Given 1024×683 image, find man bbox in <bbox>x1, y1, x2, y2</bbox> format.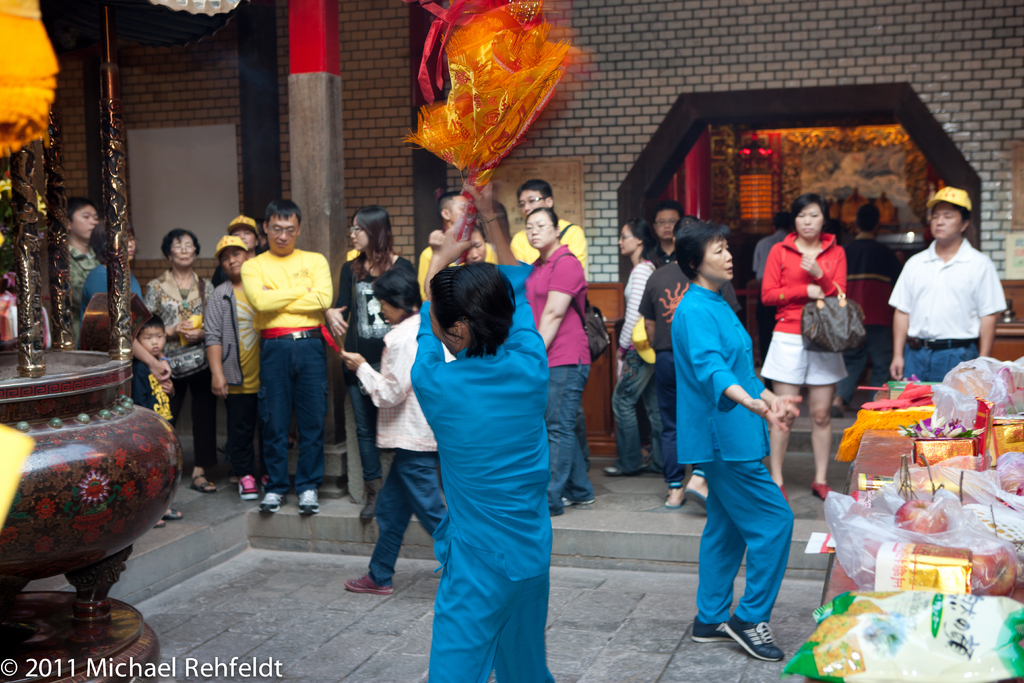
<bbox>727, 211, 753, 287</bbox>.
